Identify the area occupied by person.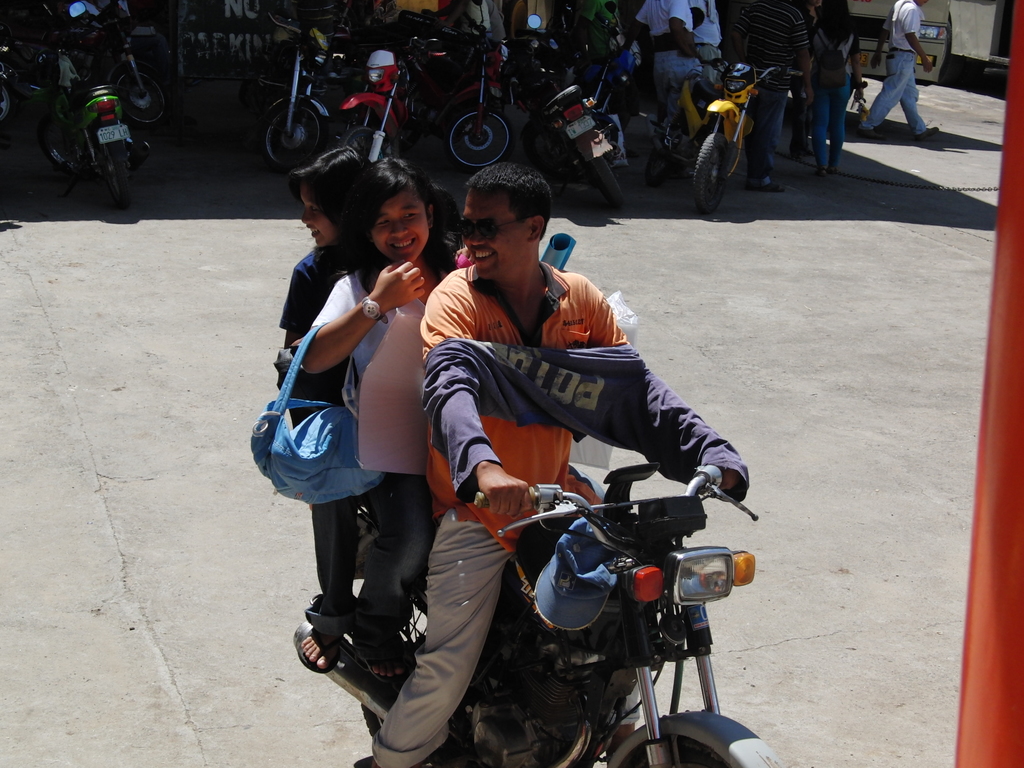
Area: 354:161:743:767.
